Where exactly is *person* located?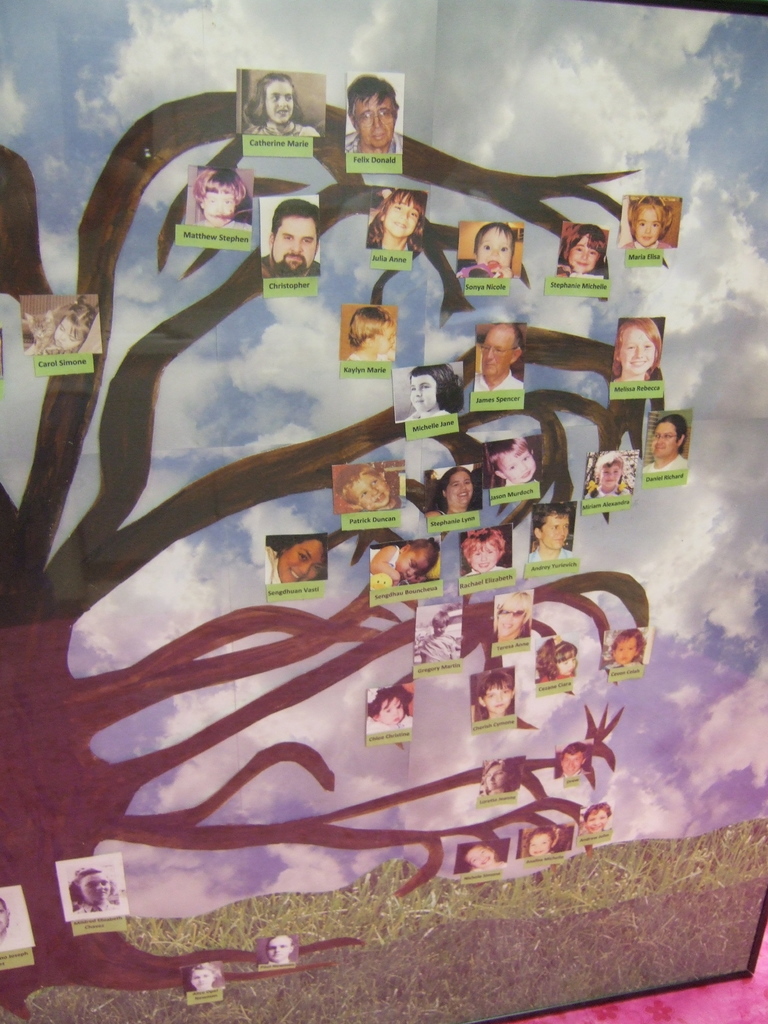
Its bounding box is 476 670 516 717.
